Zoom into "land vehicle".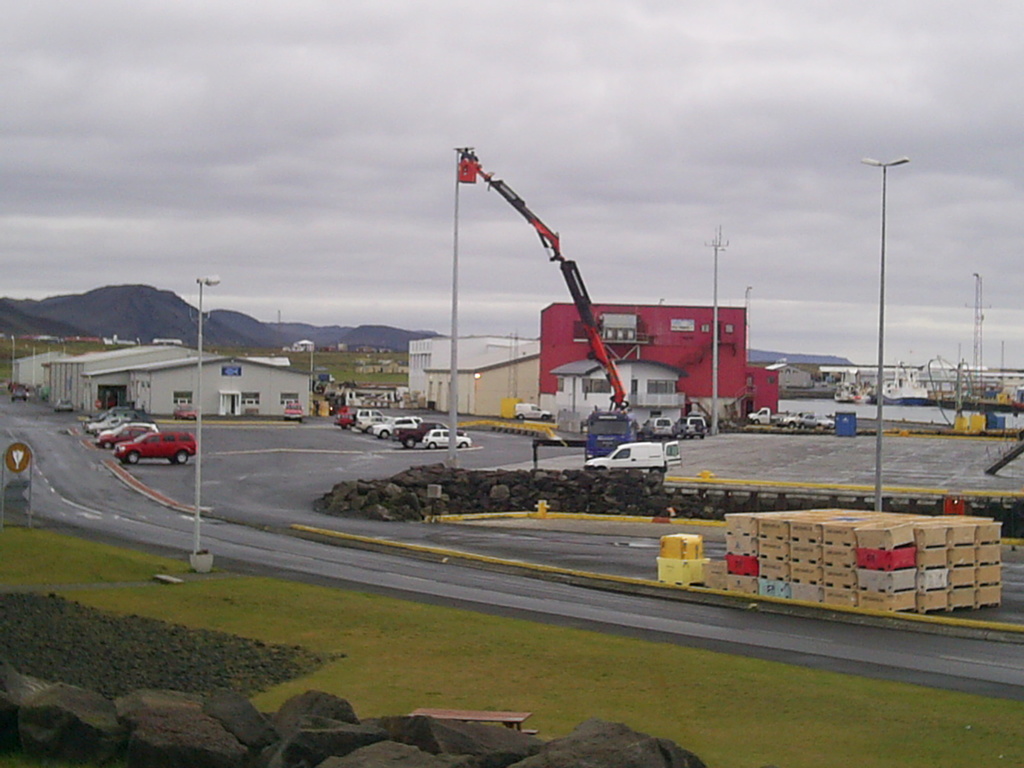
Zoom target: region(404, 413, 423, 425).
